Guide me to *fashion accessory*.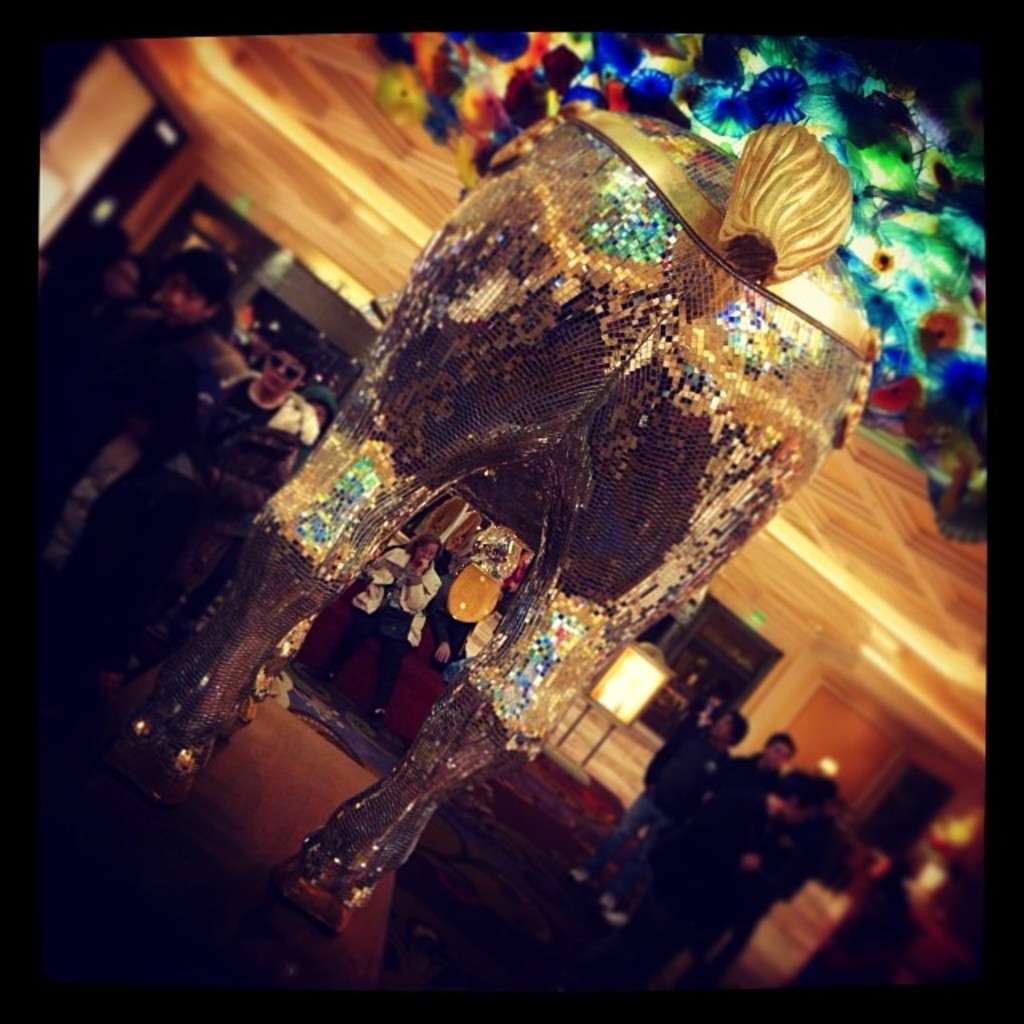
Guidance: 270/350/306/379.
